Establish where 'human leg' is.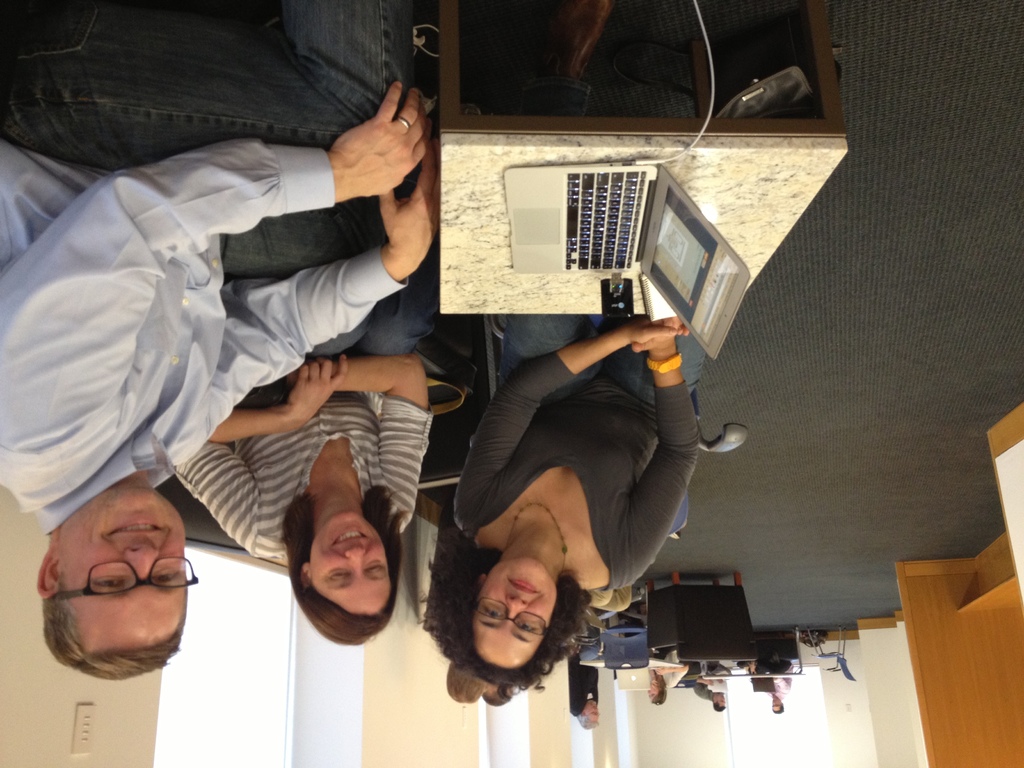
Established at <box>492,0,618,415</box>.
